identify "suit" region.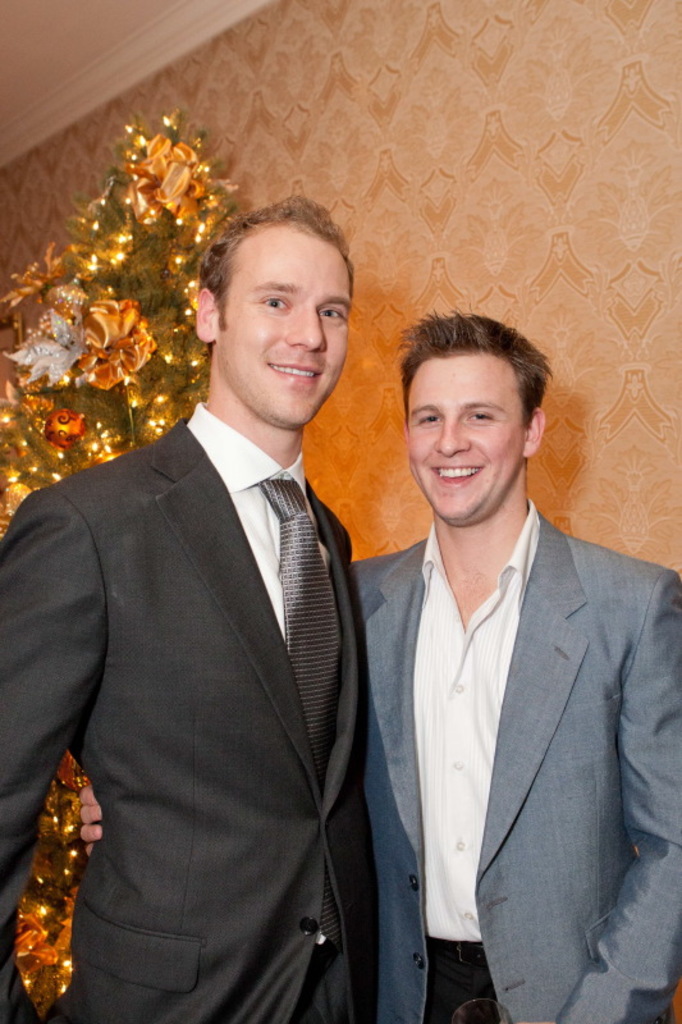
Region: 345:379:662:1019.
